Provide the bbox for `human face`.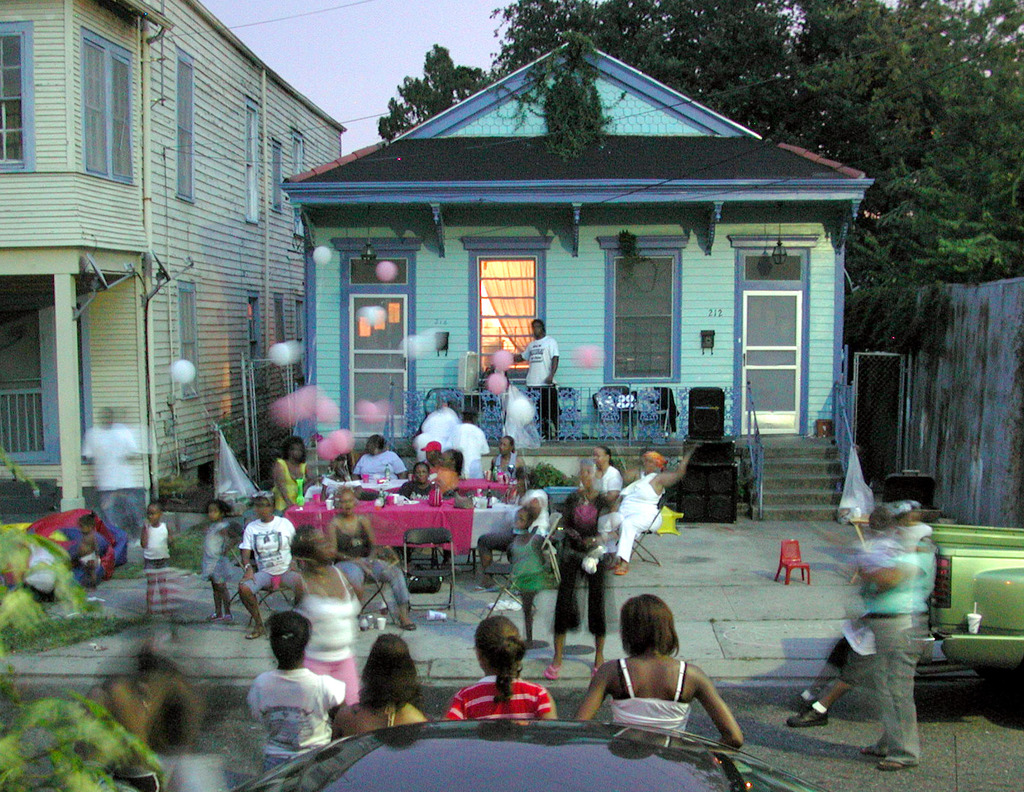
[365,440,375,457].
